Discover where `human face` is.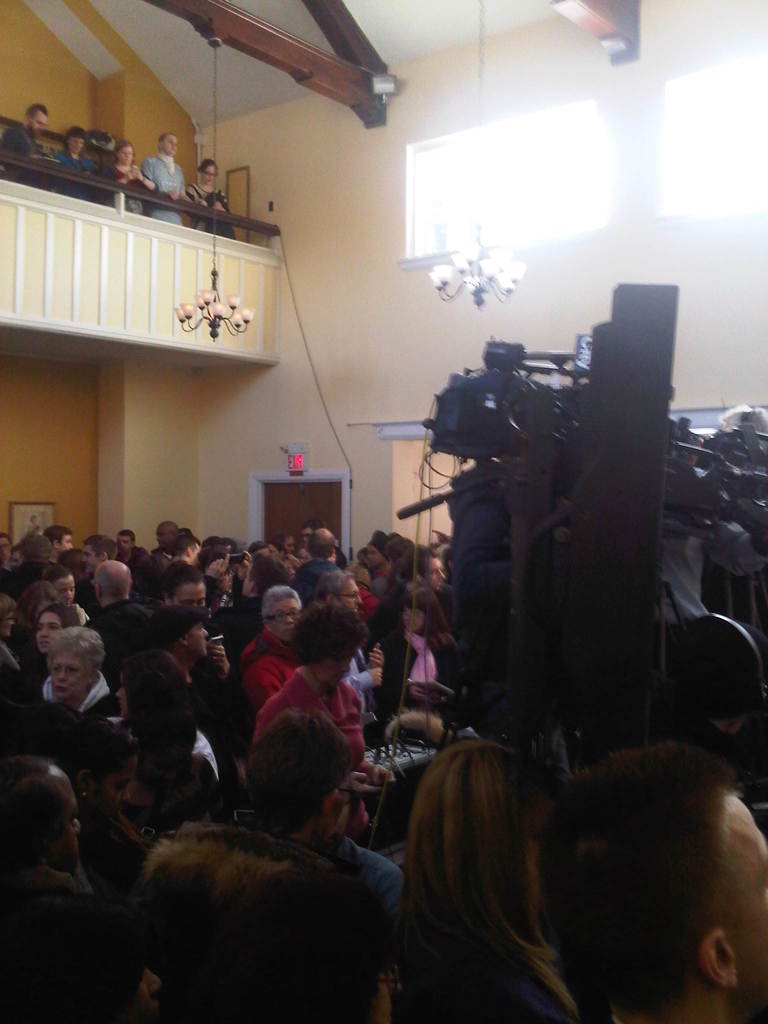
Discovered at pyautogui.locateOnScreen(205, 163, 216, 180).
